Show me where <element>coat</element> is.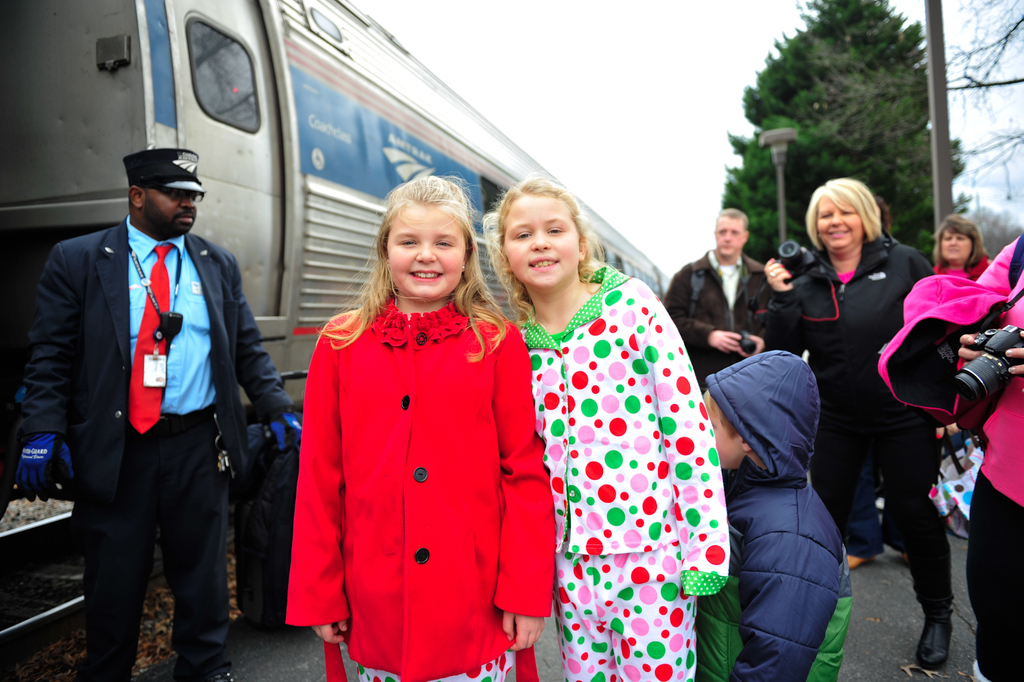
<element>coat</element> is at box=[644, 250, 797, 401].
